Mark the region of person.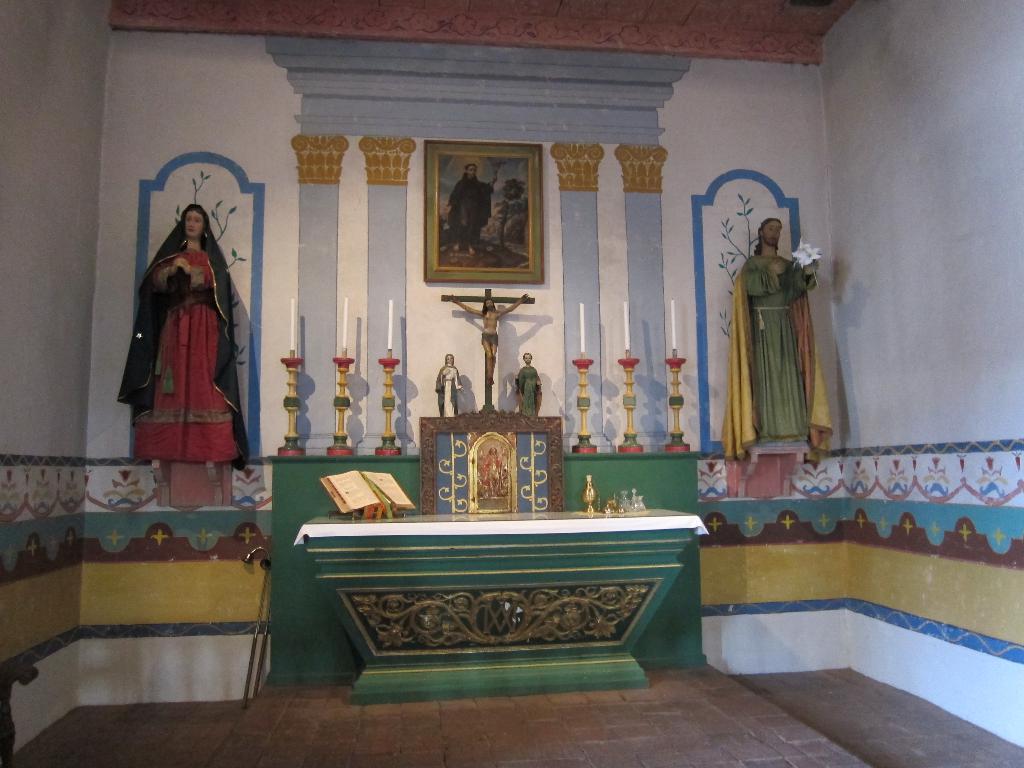
Region: pyautogui.locateOnScreen(721, 214, 832, 465).
